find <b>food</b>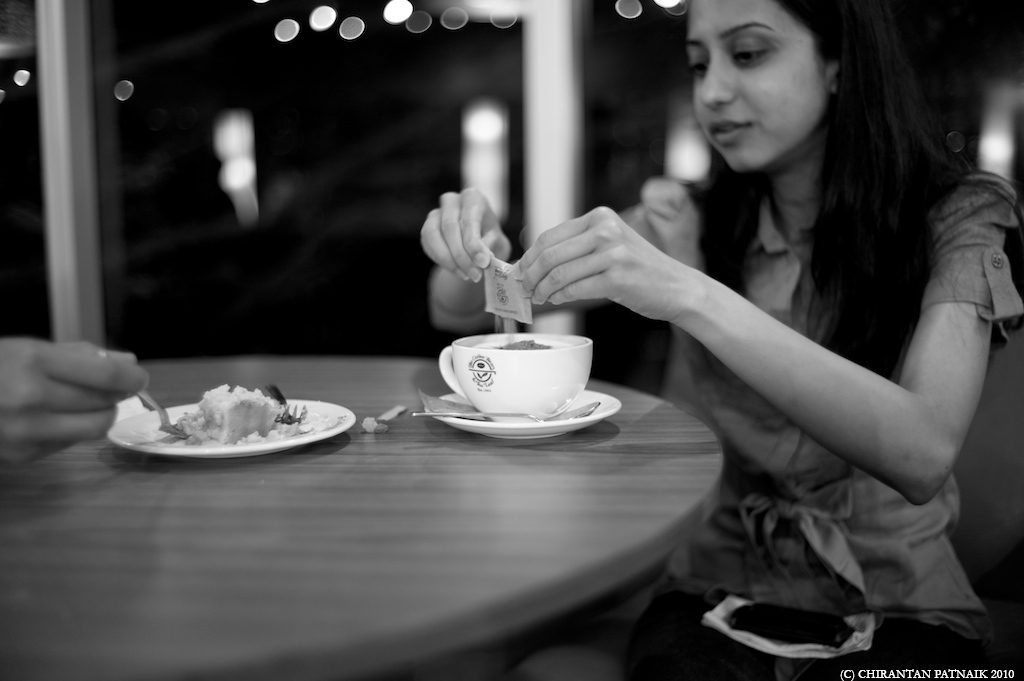
box(422, 388, 494, 419)
